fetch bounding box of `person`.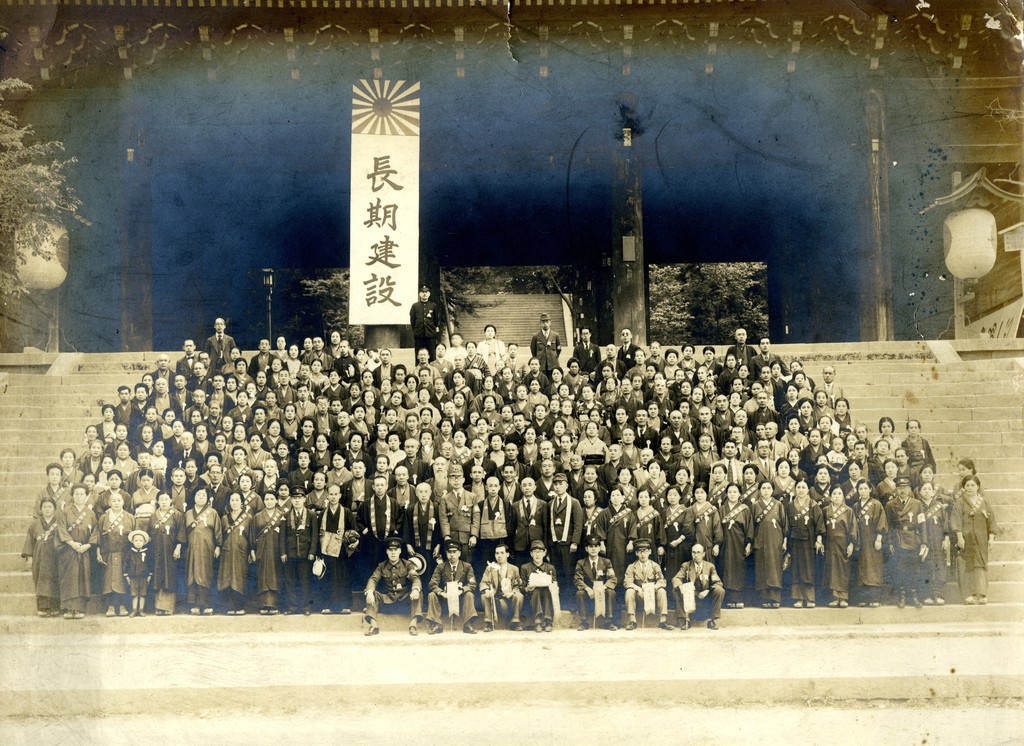
Bbox: select_region(425, 539, 477, 634).
